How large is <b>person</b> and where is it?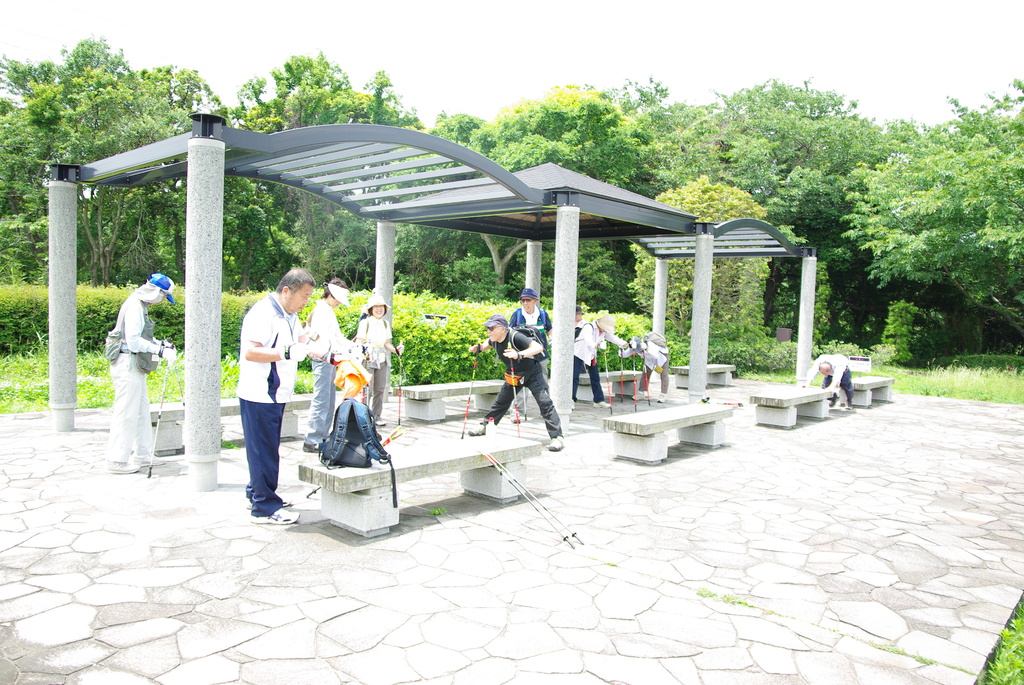
Bounding box: bbox=[223, 267, 300, 524].
